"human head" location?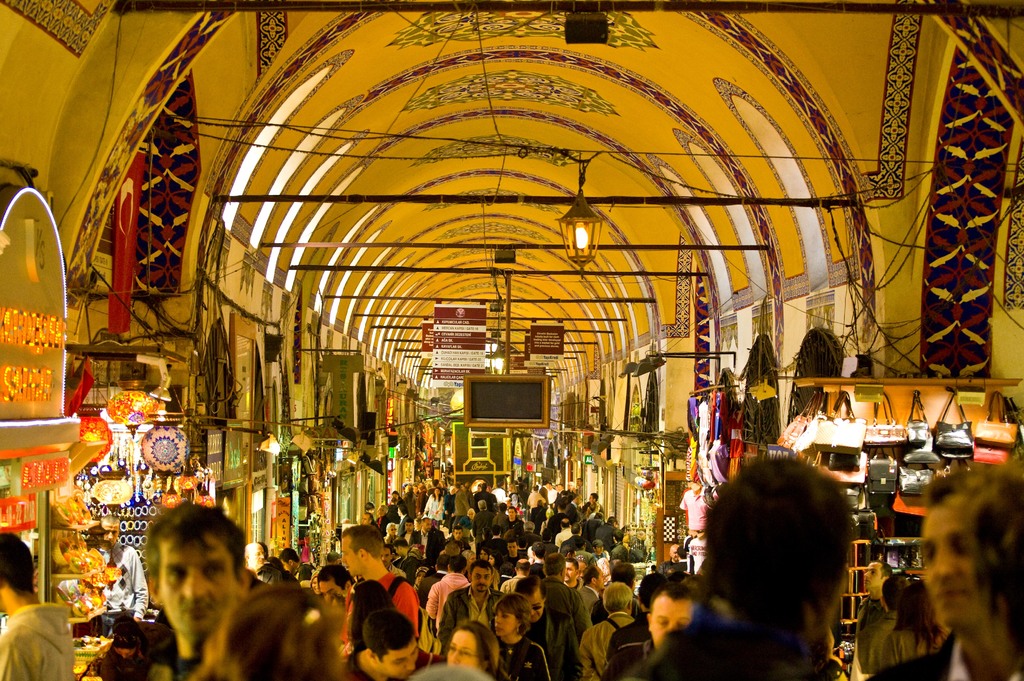
rect(396, 540, 410, 556)
